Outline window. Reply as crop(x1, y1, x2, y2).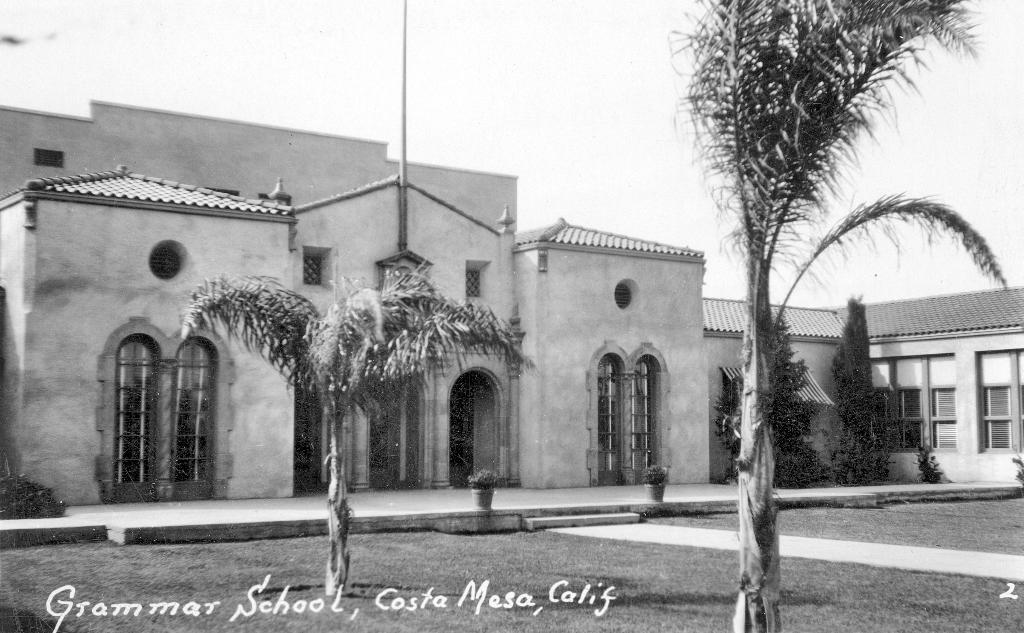
crop(89, 295, 206, 493).
